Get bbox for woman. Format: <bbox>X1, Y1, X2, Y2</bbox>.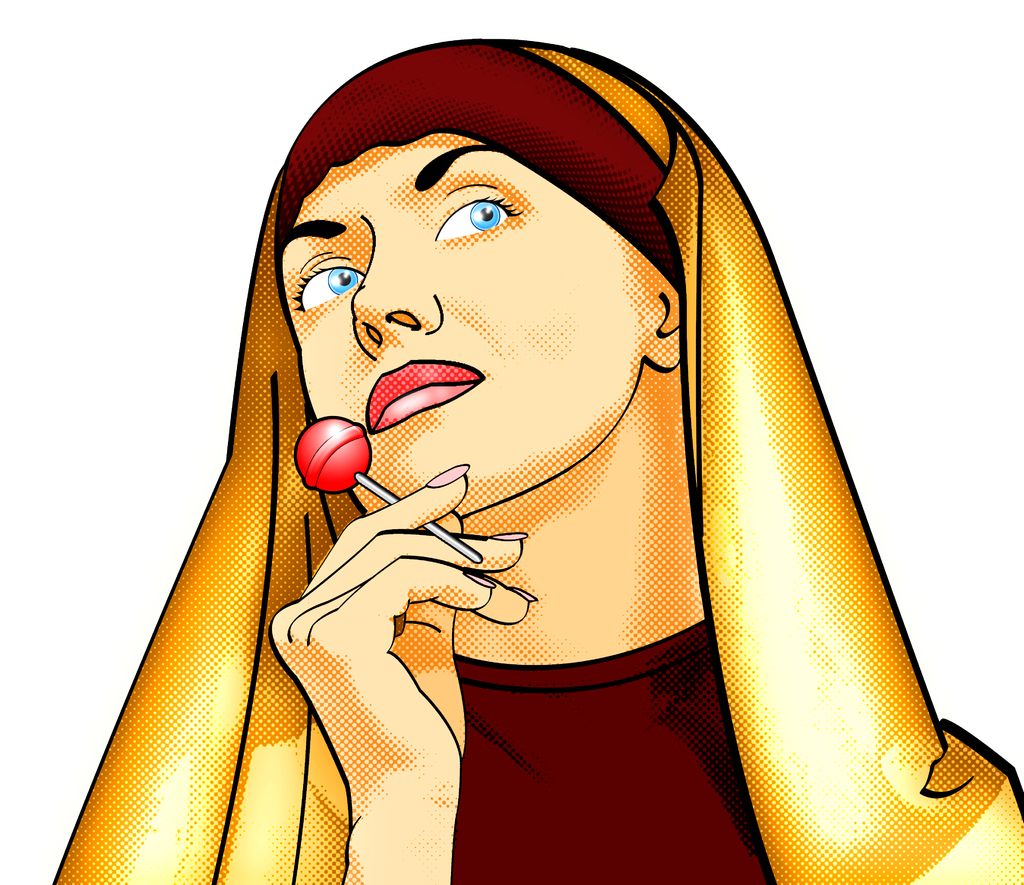
<bbox>92, 53, 1000, 875</bbox>.
